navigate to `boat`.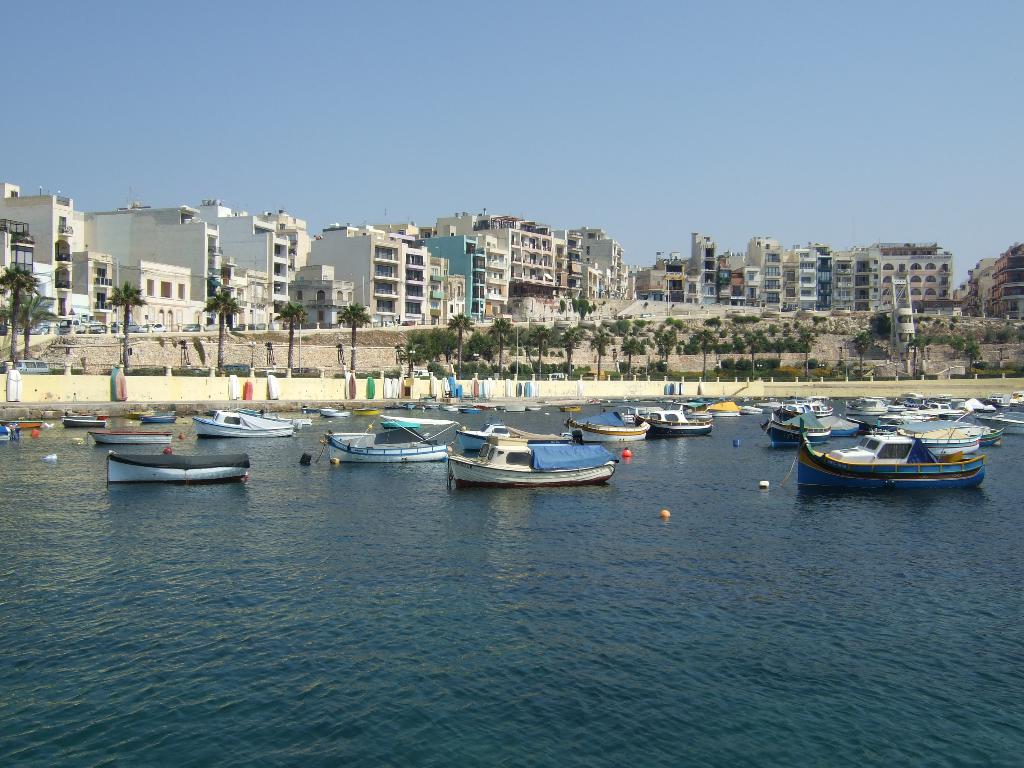
Navigation target: [x1=191, y1=409, x2=293, y2=438].
